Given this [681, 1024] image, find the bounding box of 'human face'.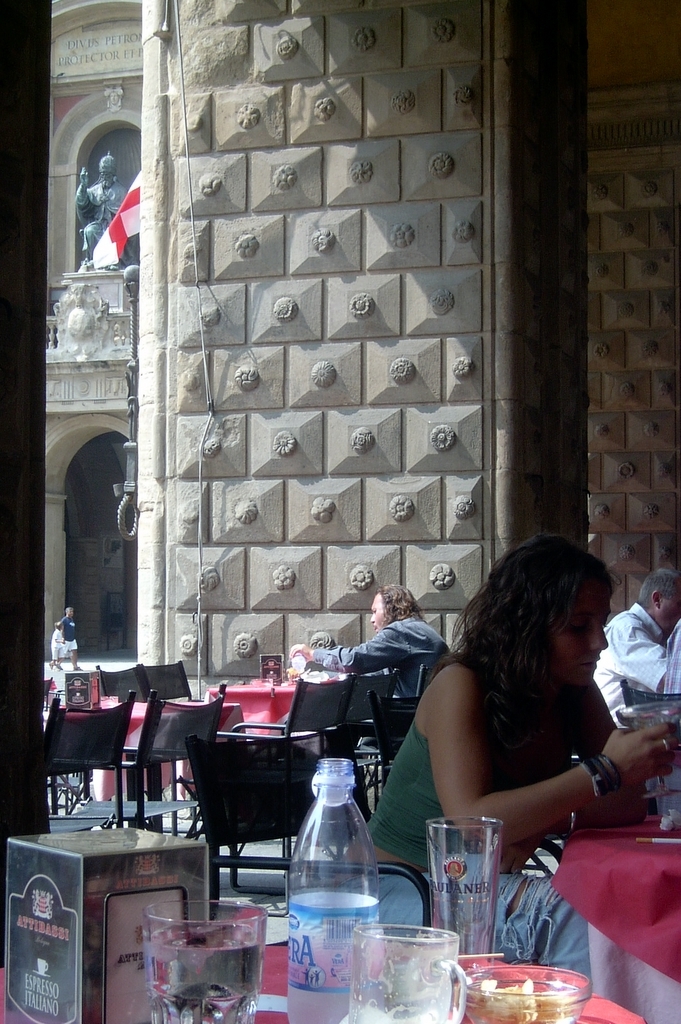
locate(368, 591, 386, 635).
